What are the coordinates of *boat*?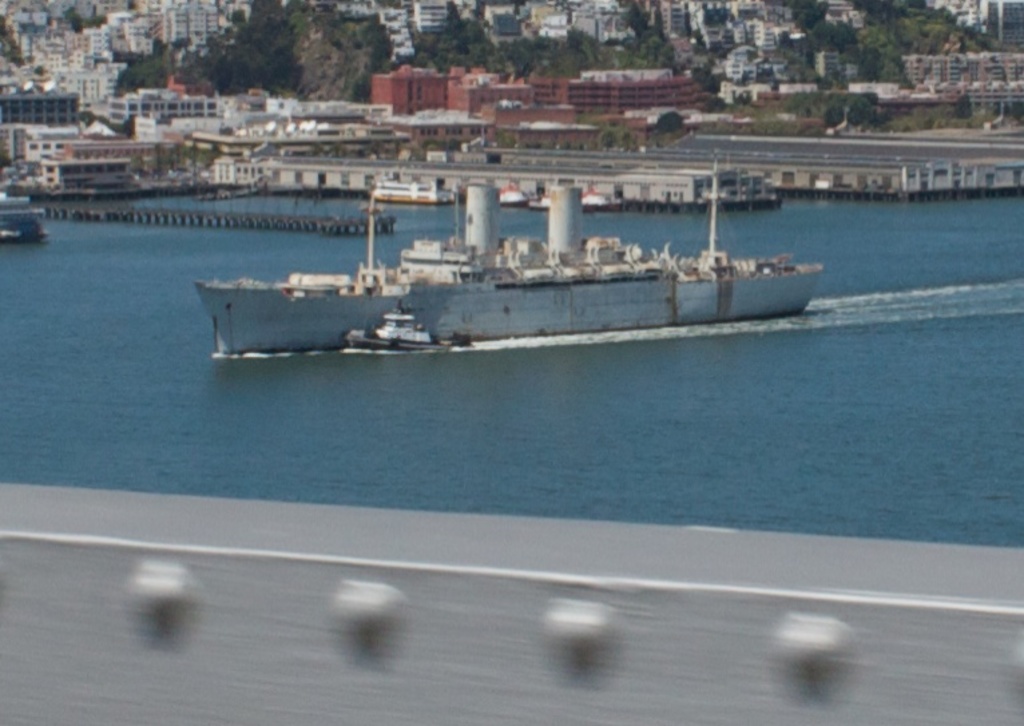
region(501, 179, 531, 206).
